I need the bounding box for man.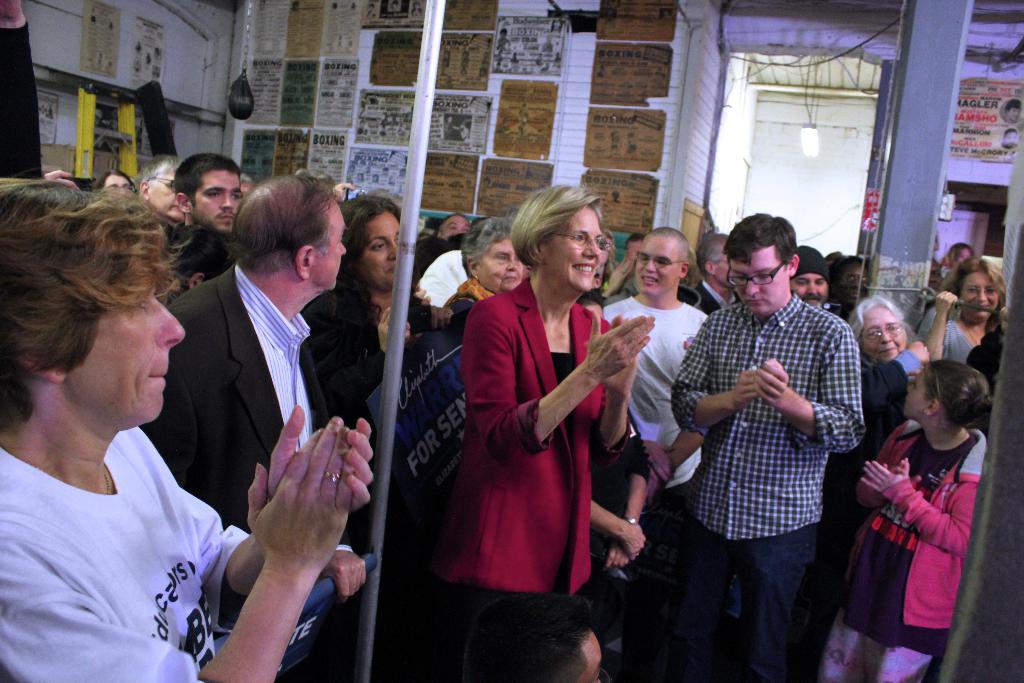
Here it is: region(437, 213, 476, 240).
